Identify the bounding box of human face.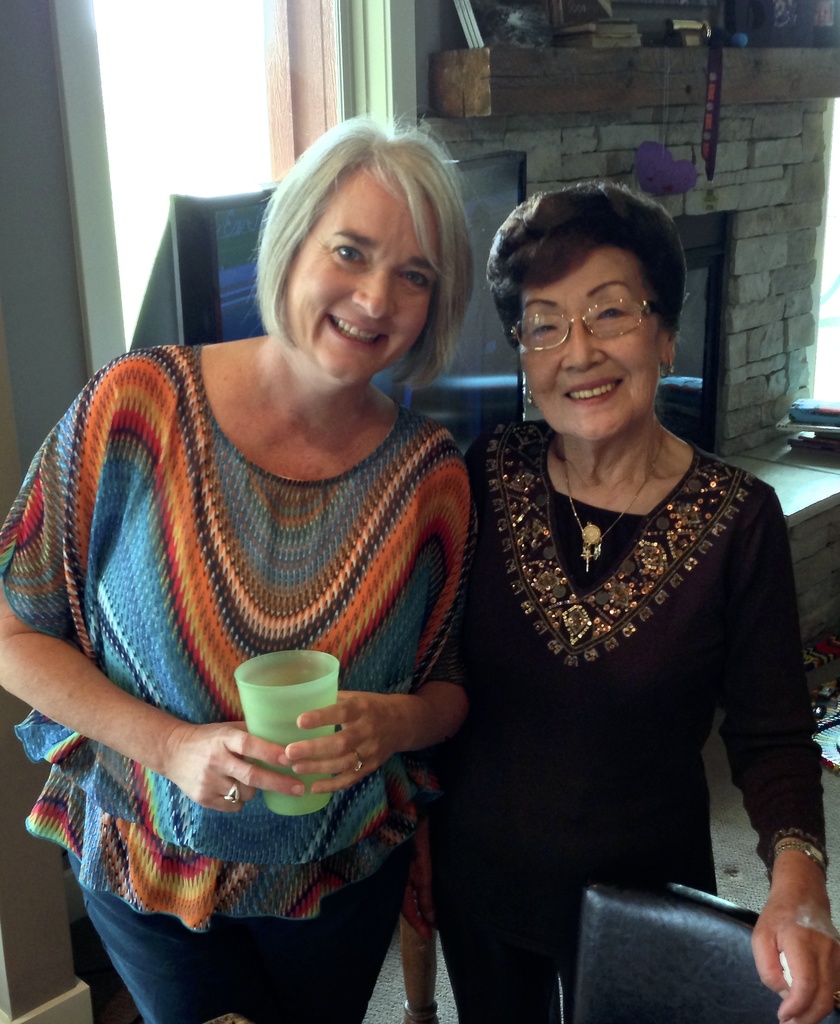
[left=516, top=246, right=661, bottom=442].
